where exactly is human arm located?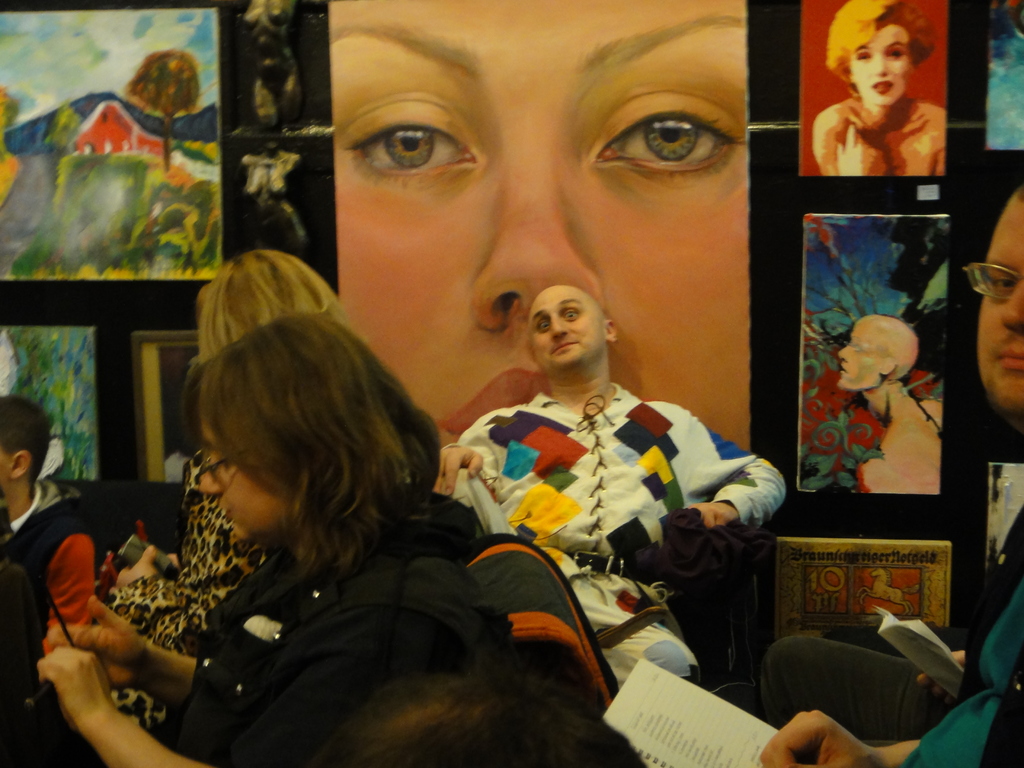
Its bounding box is left=433, top=418, right=502, bottom=501.
